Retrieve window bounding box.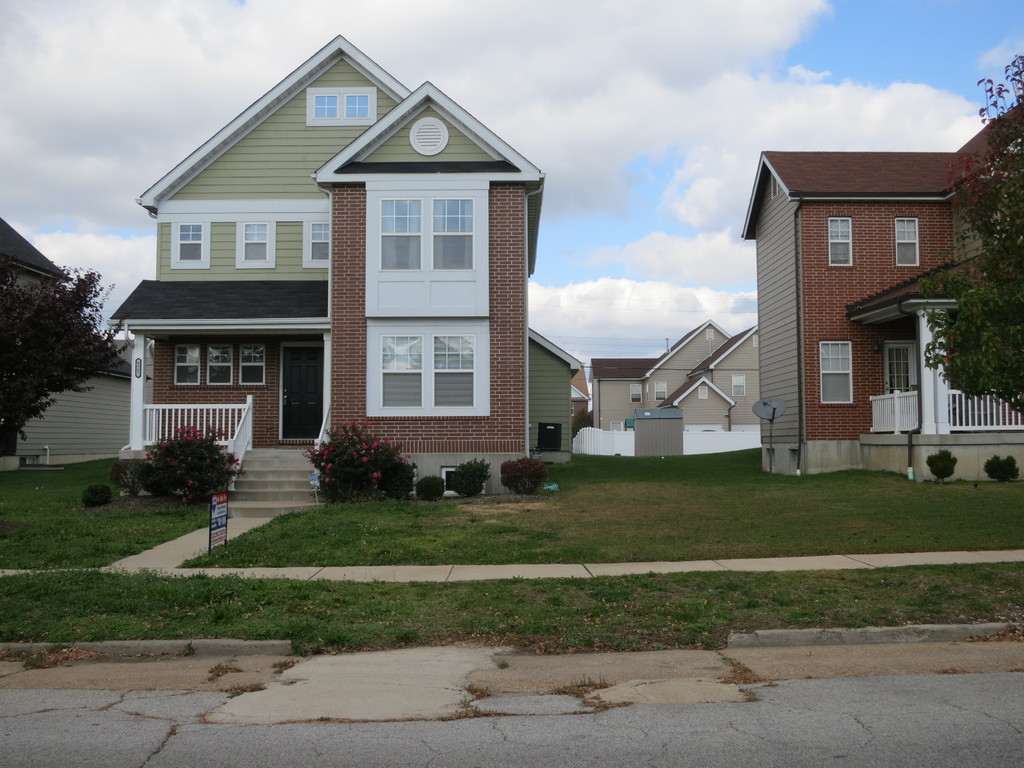
Bounding box: (431,196,474,269).
